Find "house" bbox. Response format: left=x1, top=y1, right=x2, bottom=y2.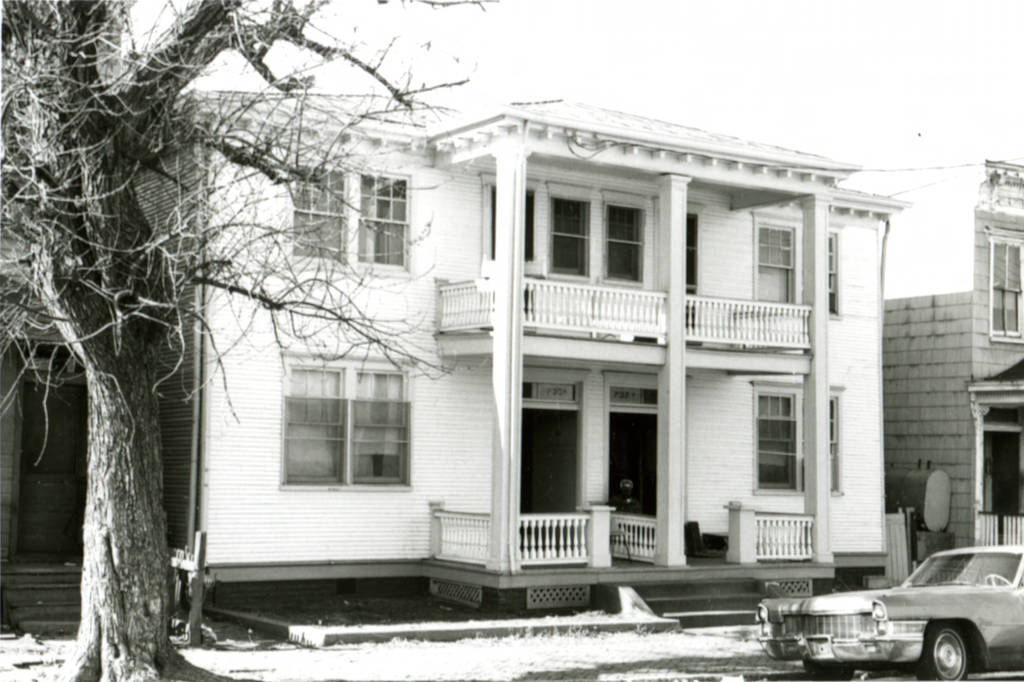
left=123, top=94, right=892, bottom=608.
